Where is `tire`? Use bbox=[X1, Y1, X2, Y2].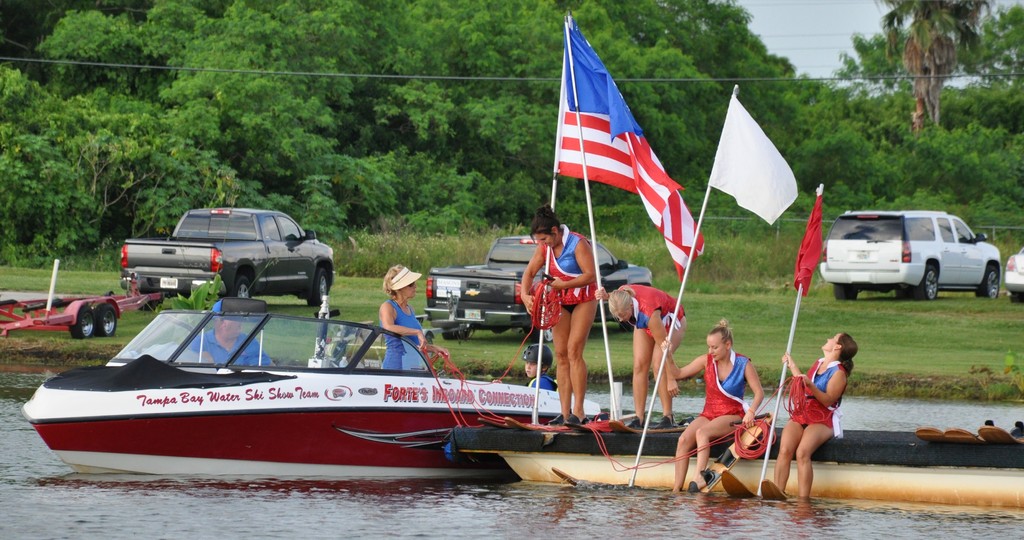
bbox=[101, 304, 121, 336].
